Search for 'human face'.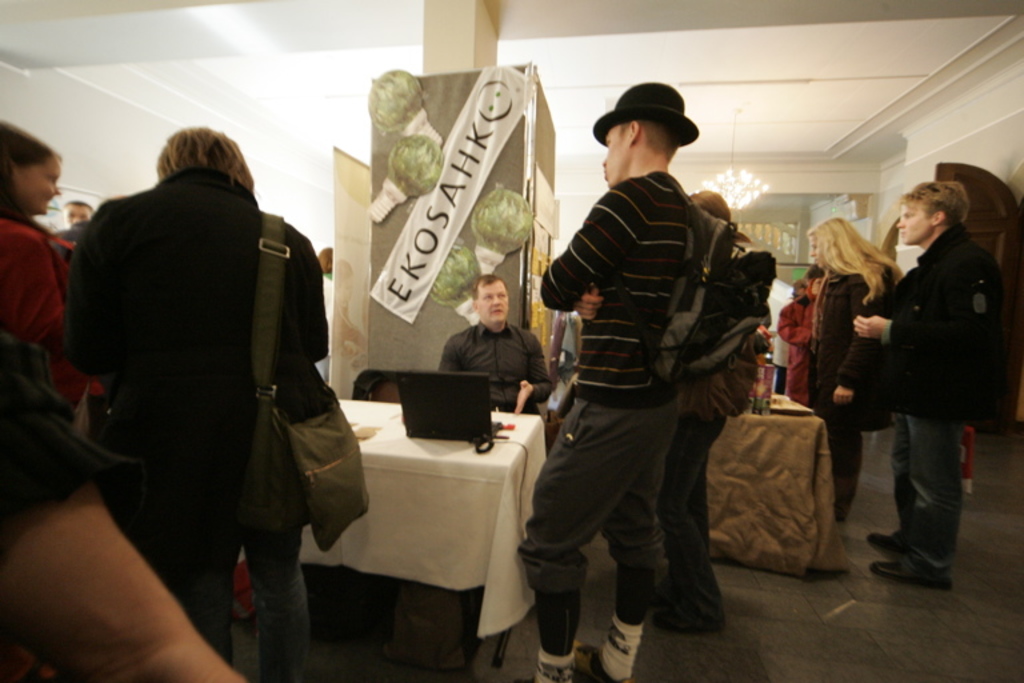
Found at l=68, t=203, r=89, b=228.
